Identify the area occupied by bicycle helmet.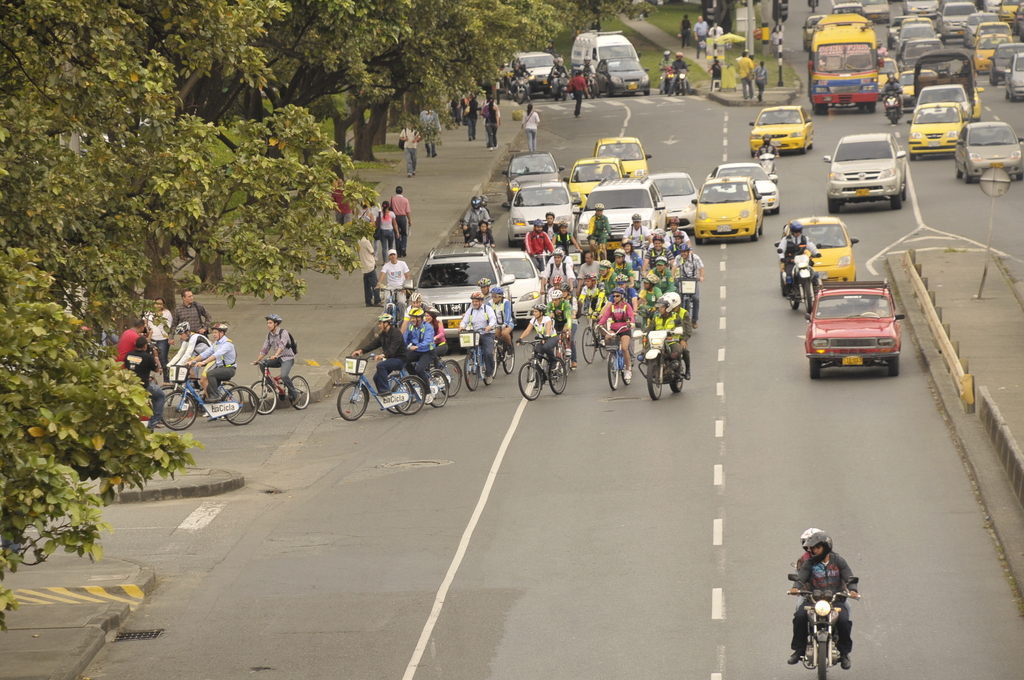
Area: 644, 273, 659, 289.
